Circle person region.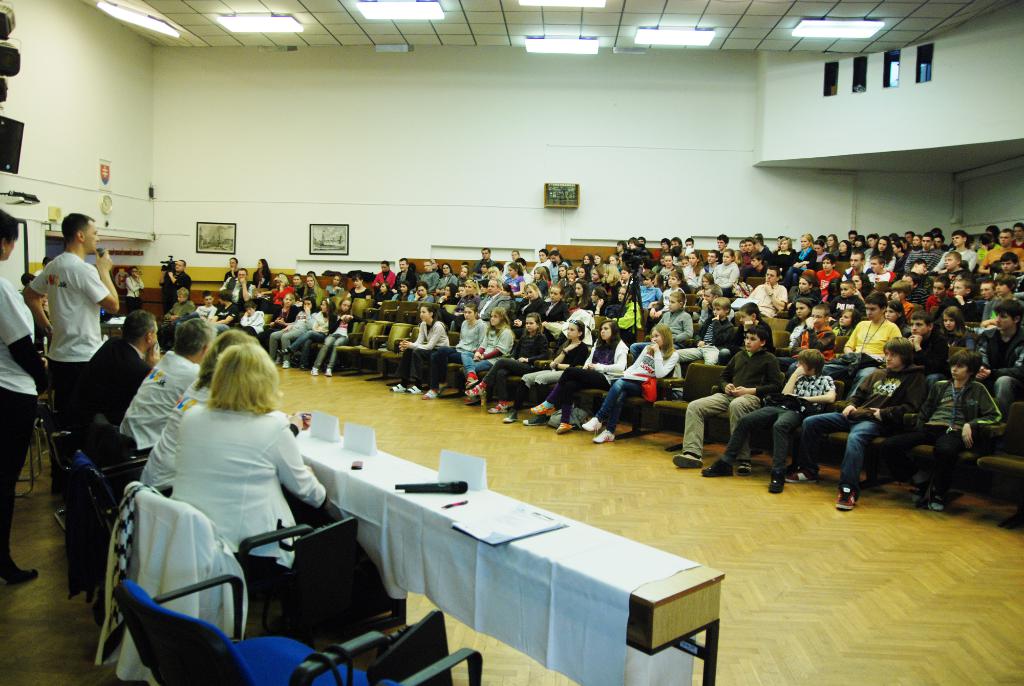
Region: [480, 313, 552, 411].
